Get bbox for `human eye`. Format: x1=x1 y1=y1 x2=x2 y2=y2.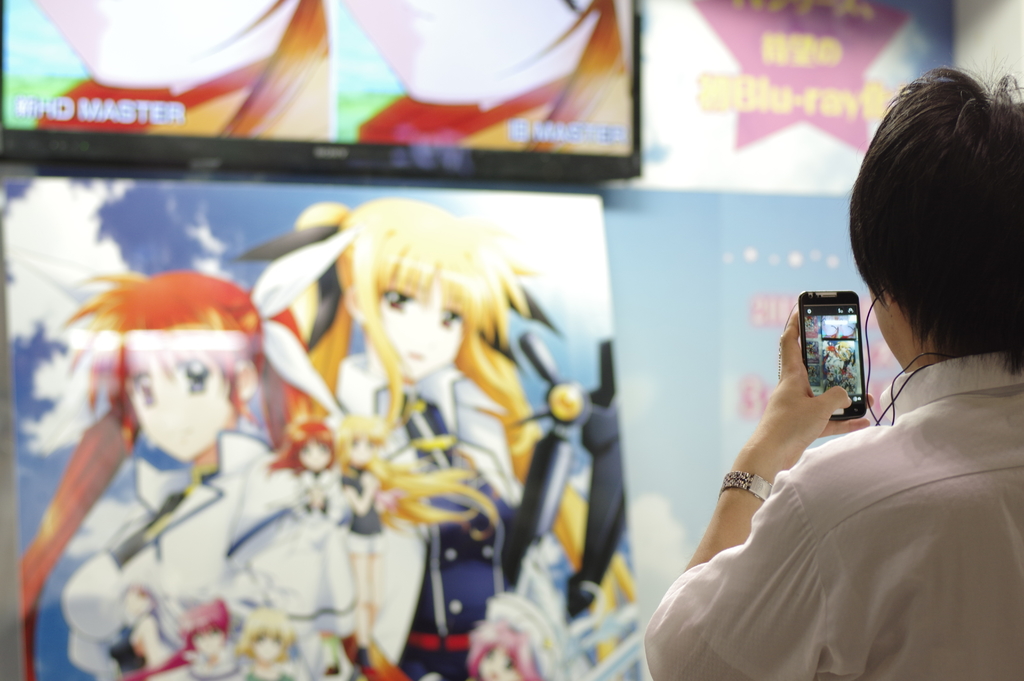
x1=381 y1=285 x2=415 y2=315.
